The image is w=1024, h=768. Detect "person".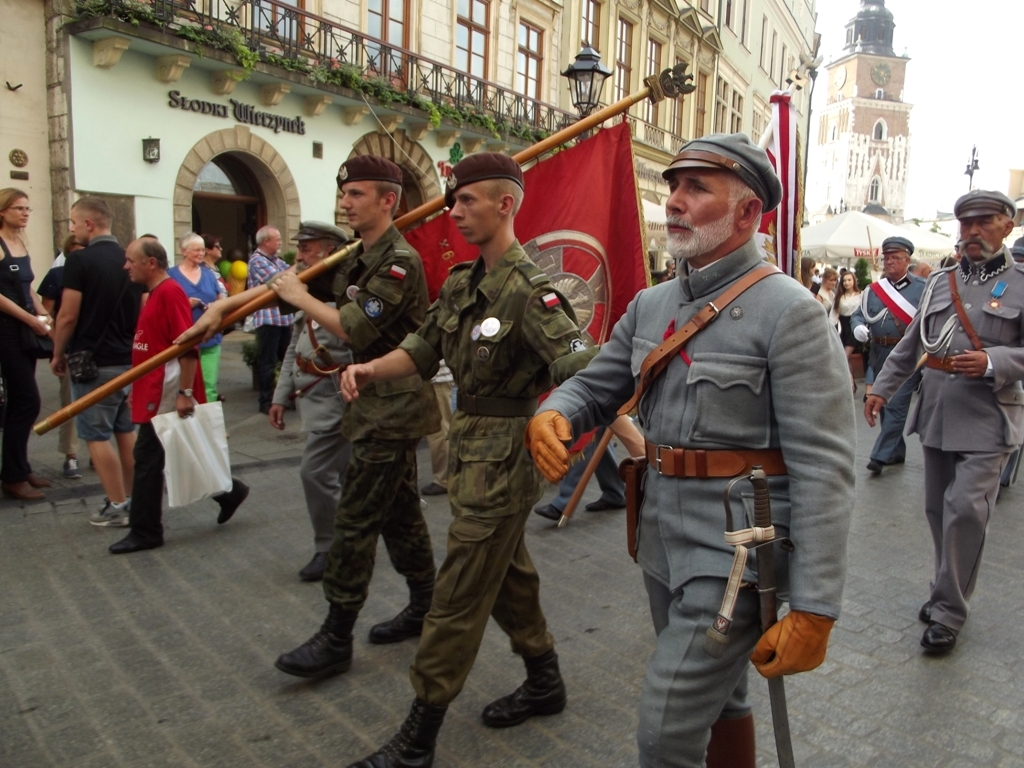
Detection: BBox(806, 268, 840, 315).
